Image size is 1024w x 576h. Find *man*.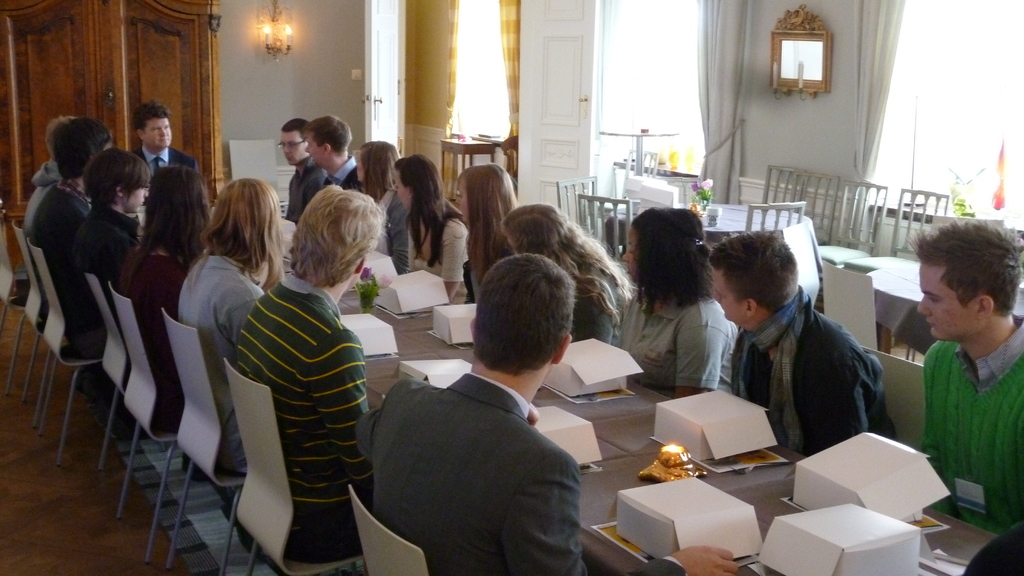
detection(906, 222, 1023, 542).
